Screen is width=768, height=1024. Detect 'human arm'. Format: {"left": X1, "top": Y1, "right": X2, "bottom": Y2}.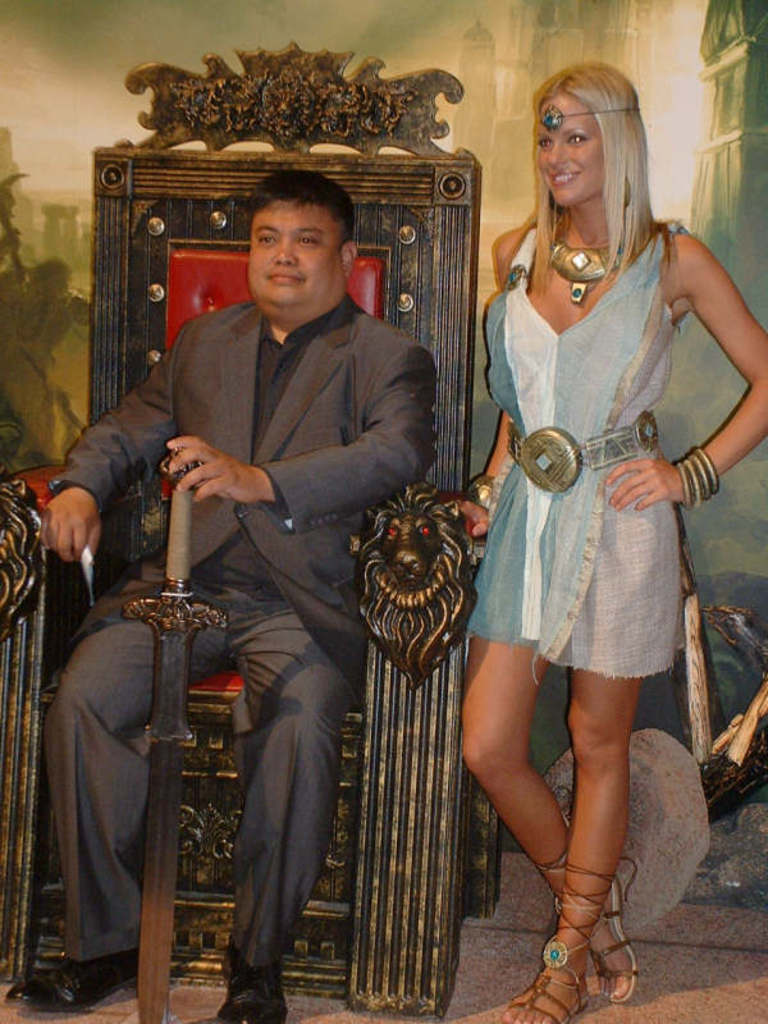
{"left": 33, "top": 325, "right": 177, "bottom": 568}.
